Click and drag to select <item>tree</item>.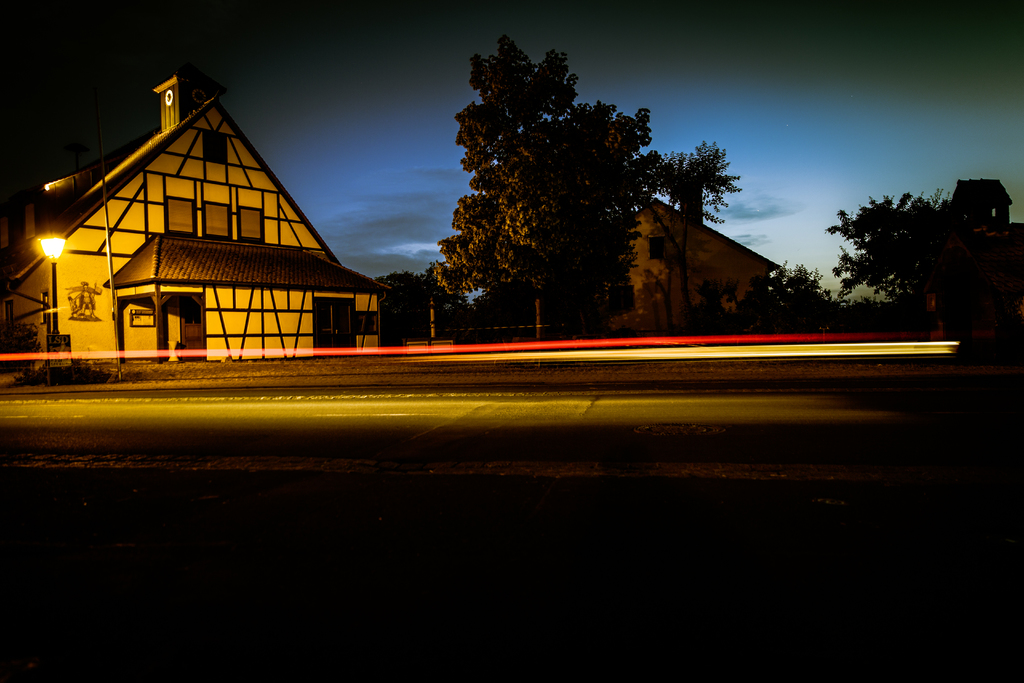
Selection: {"left": 763, "top": 270, "right": 835, "bottom": 319}.
